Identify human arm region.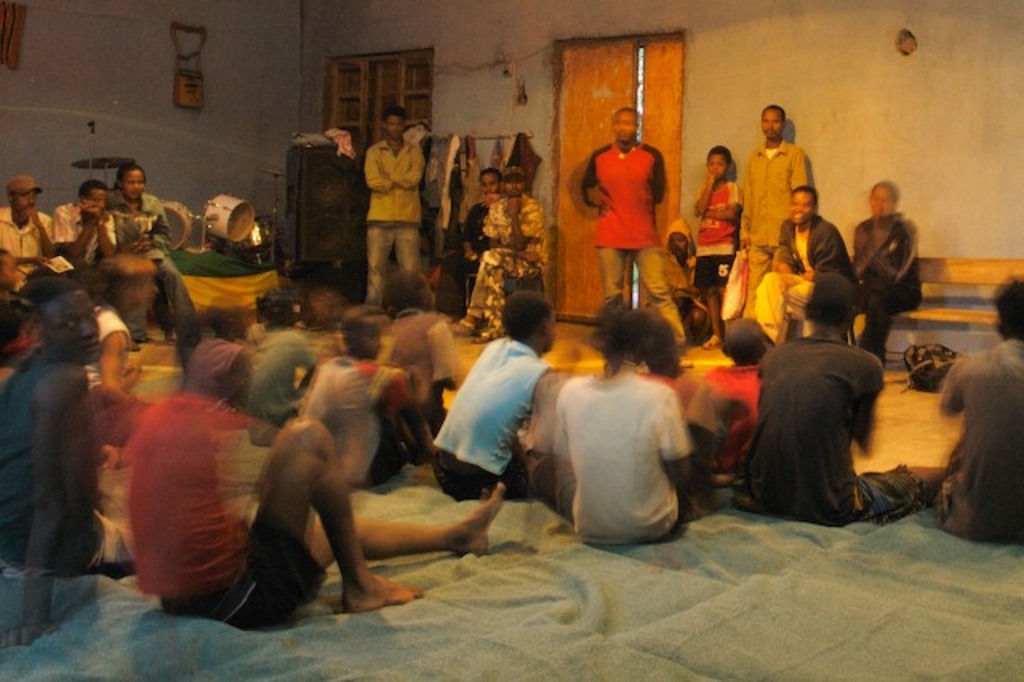
Region: <box>890,219,925,283</box>.
